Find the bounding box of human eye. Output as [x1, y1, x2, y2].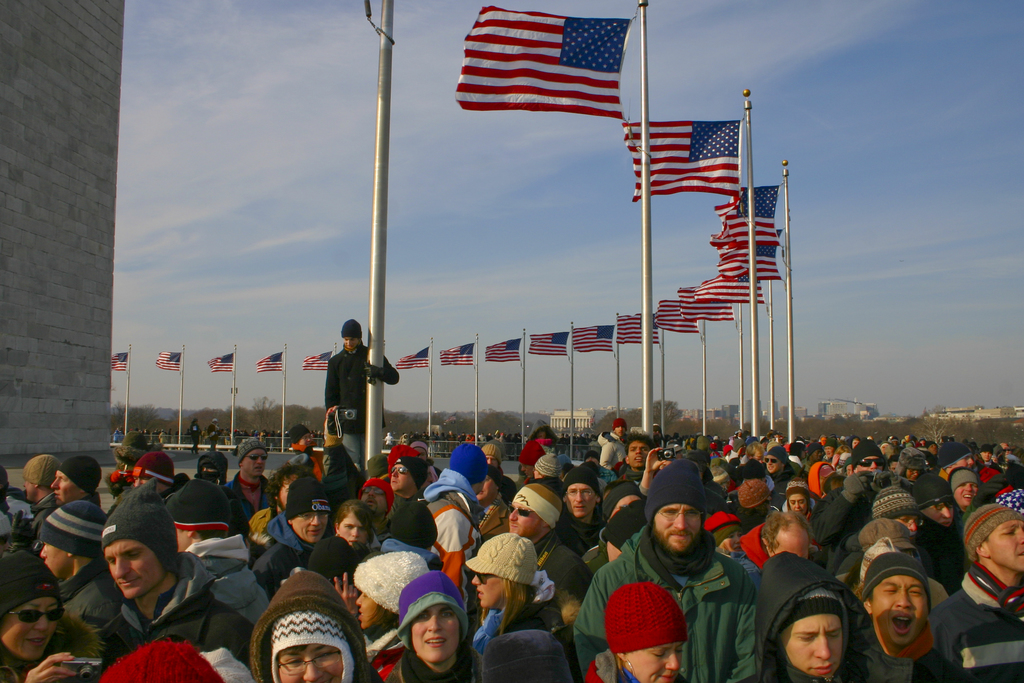
[628, 446, 635, 452].
